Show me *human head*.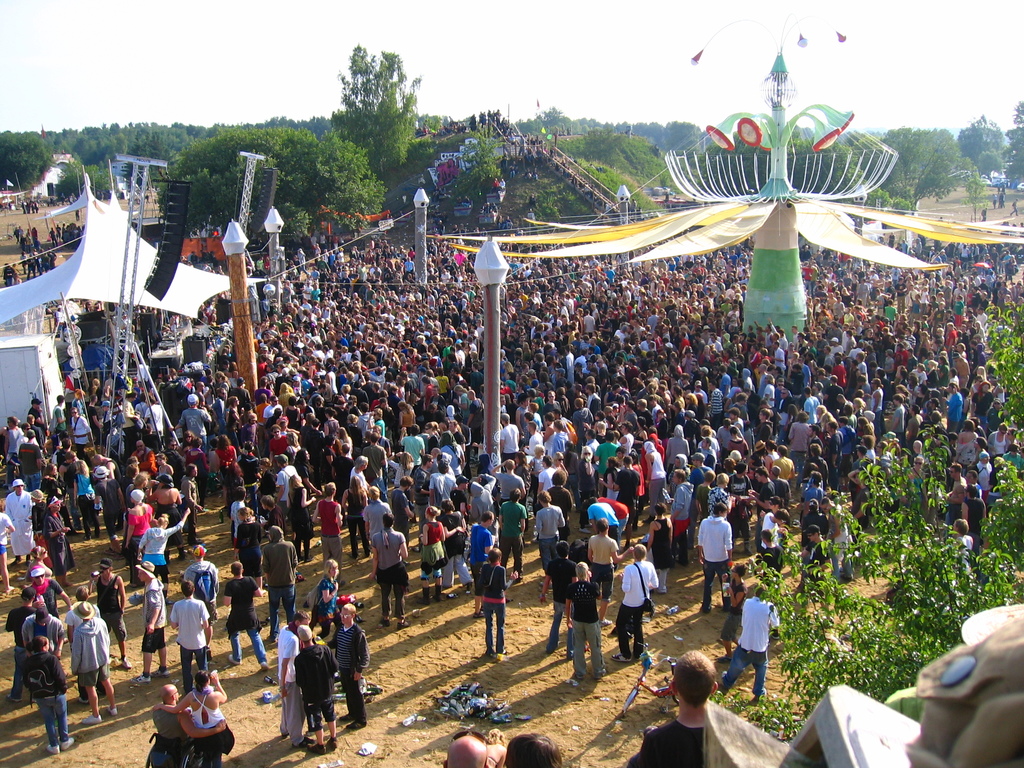
*human head* is here: (left=444, top=736, right=490, bottom=767).
